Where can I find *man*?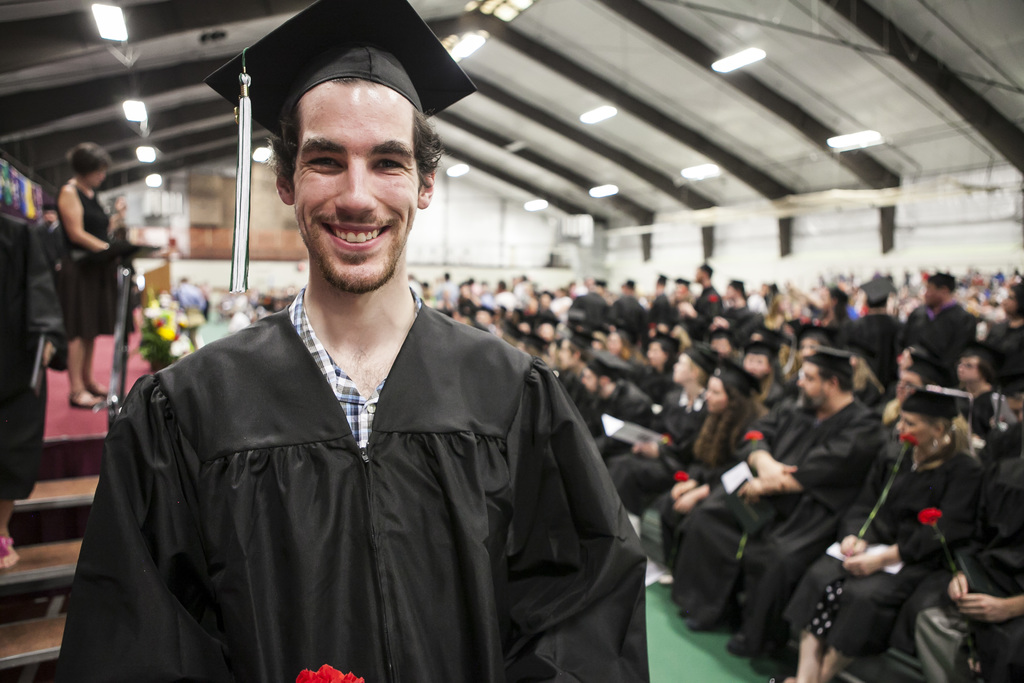
You can find it at rect(675, 343, 884, 650).
